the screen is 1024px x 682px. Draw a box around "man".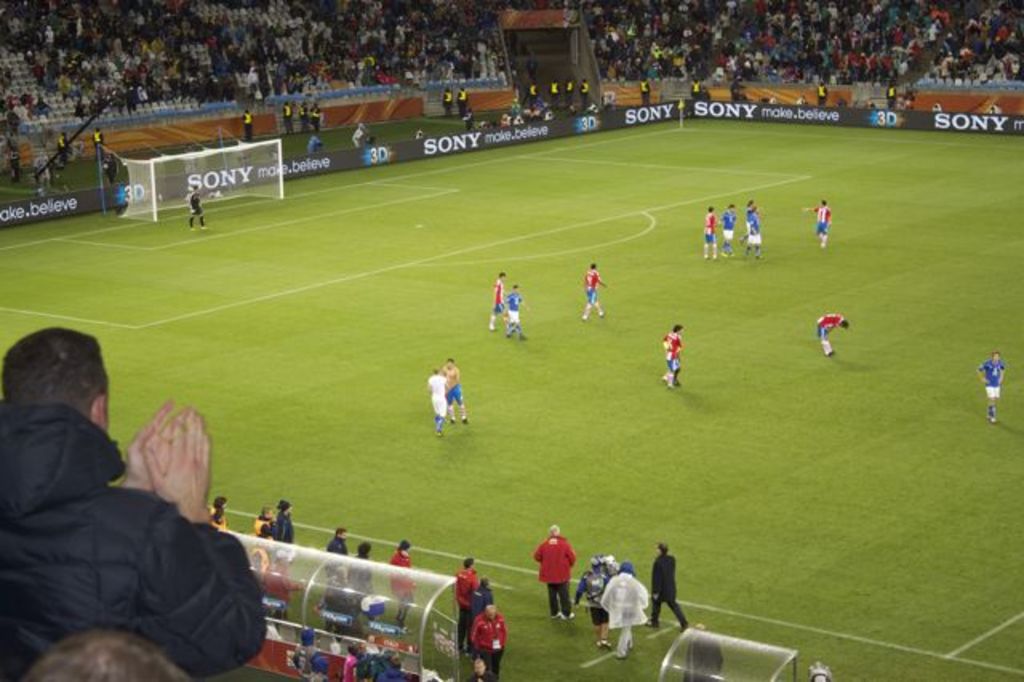
(x1=454, y1=557, x2=478, y2=634).
